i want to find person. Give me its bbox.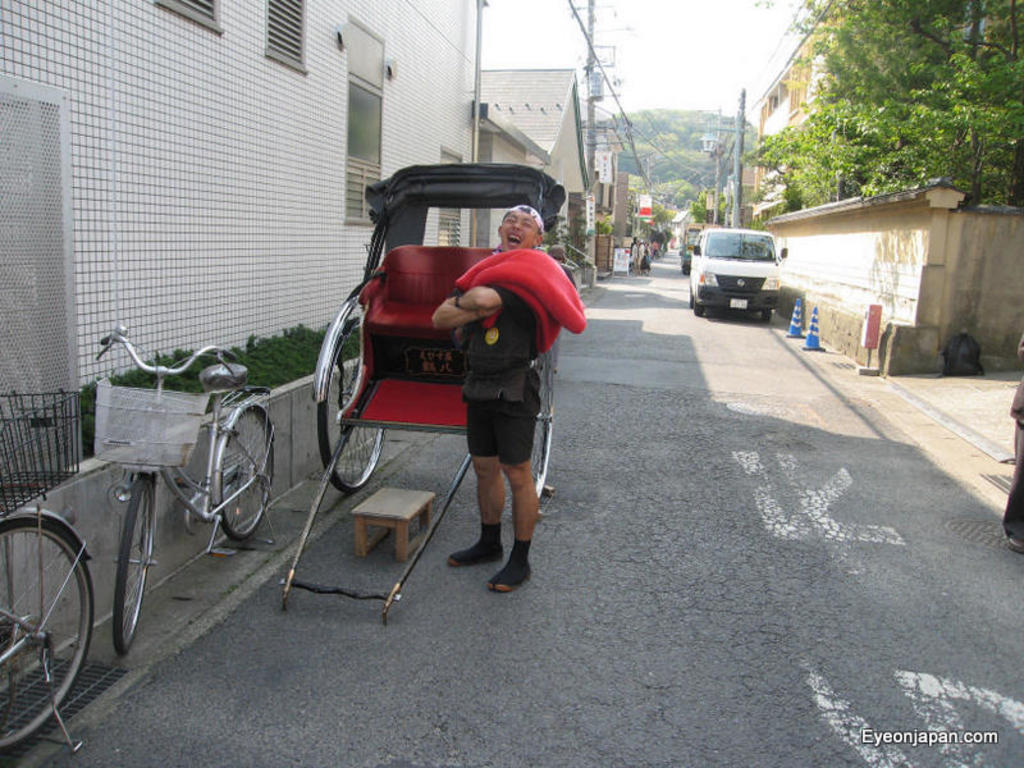
locate(630, 236, 644, 271).
